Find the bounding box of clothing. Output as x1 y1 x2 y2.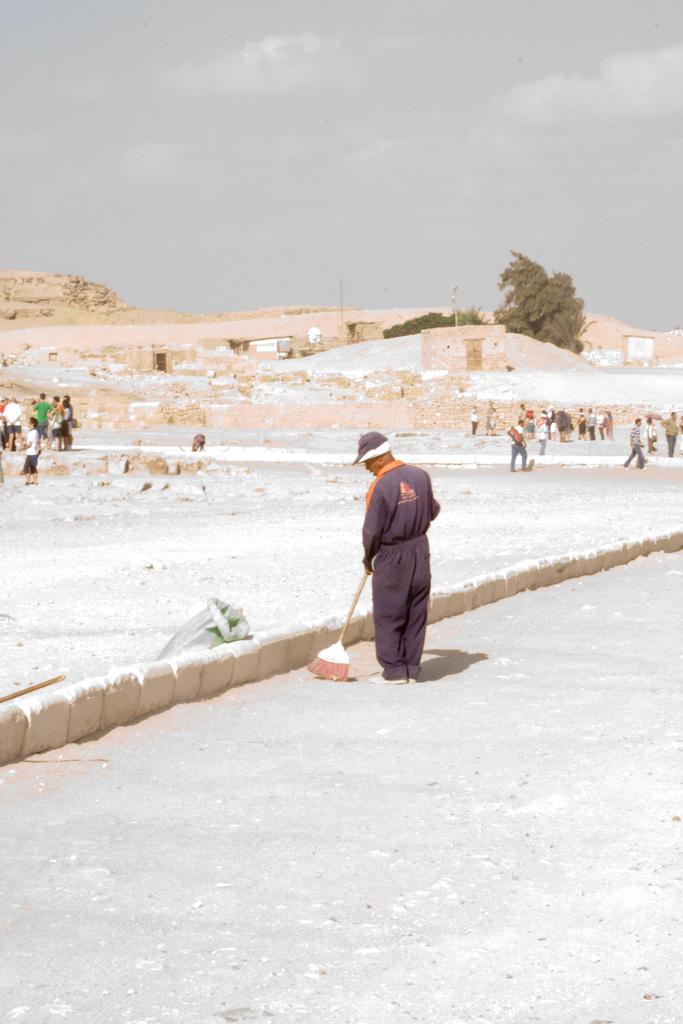
363 460 441 679.
